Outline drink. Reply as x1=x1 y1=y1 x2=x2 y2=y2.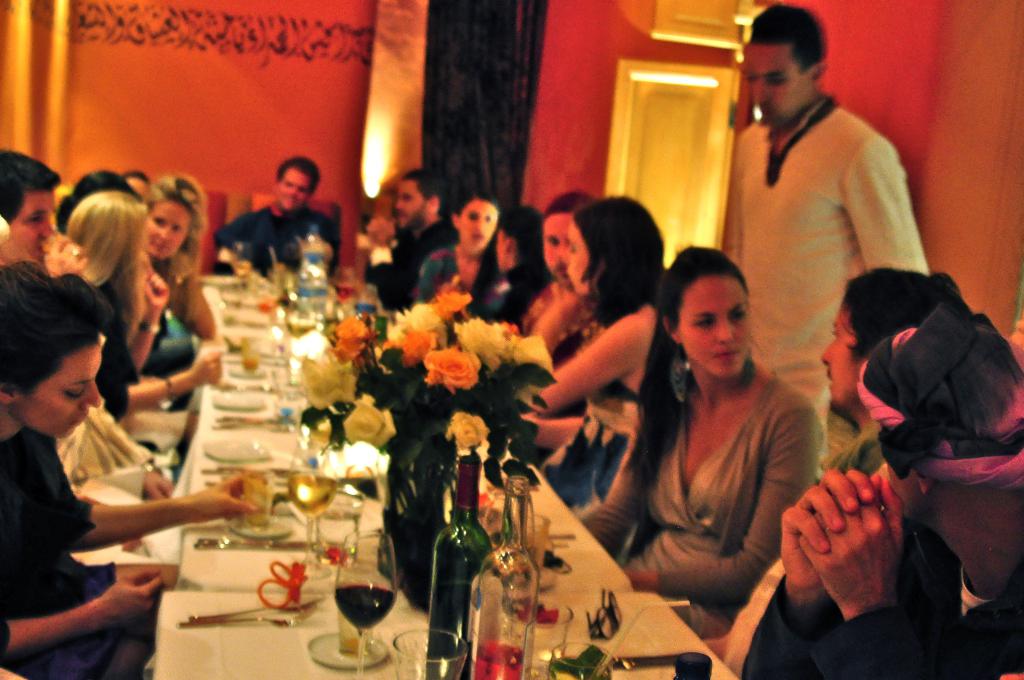
x1=333 y1=283 x2=360 y2=305.
